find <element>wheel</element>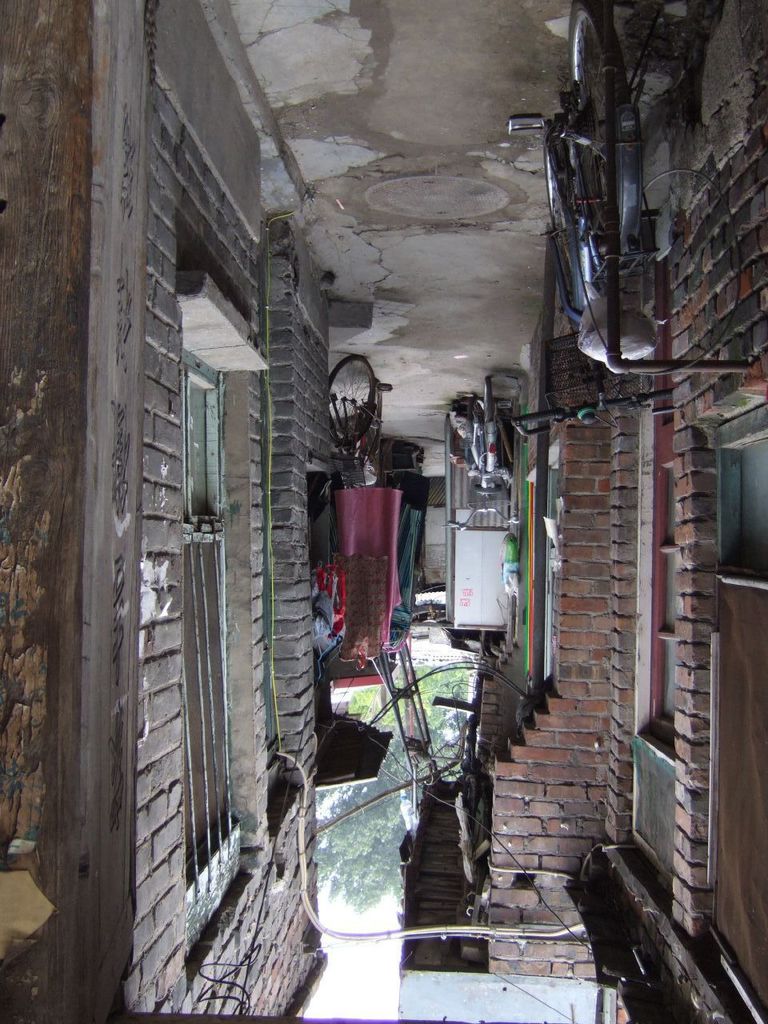
{"left": 563, "top": 0, "right": 625, "bottom": 235}
